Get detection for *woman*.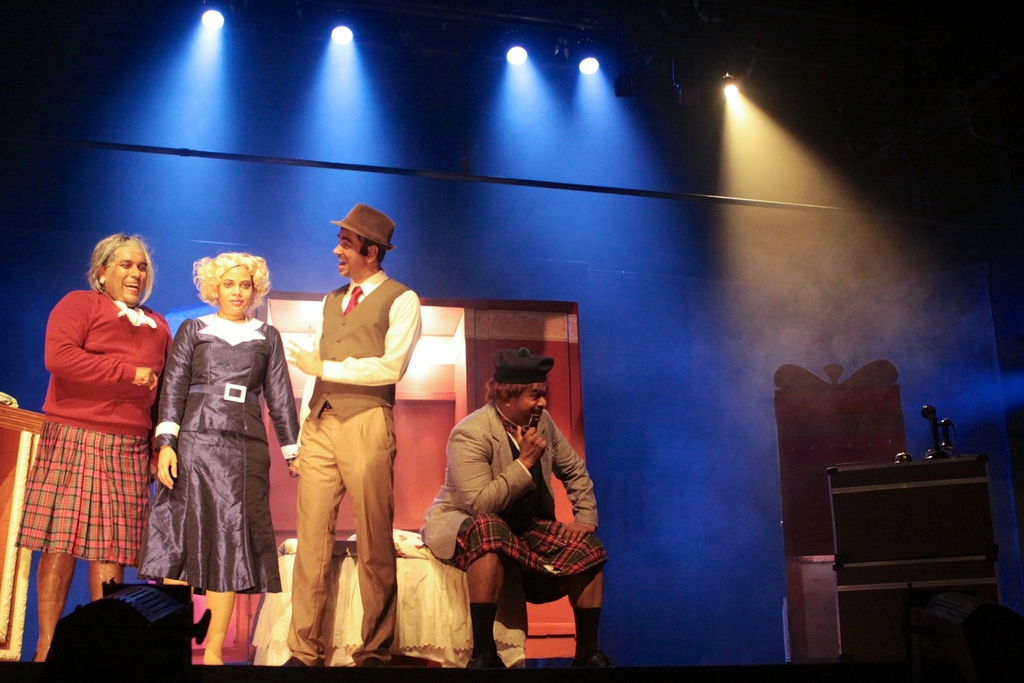
Detection: 11 226 175 664.
